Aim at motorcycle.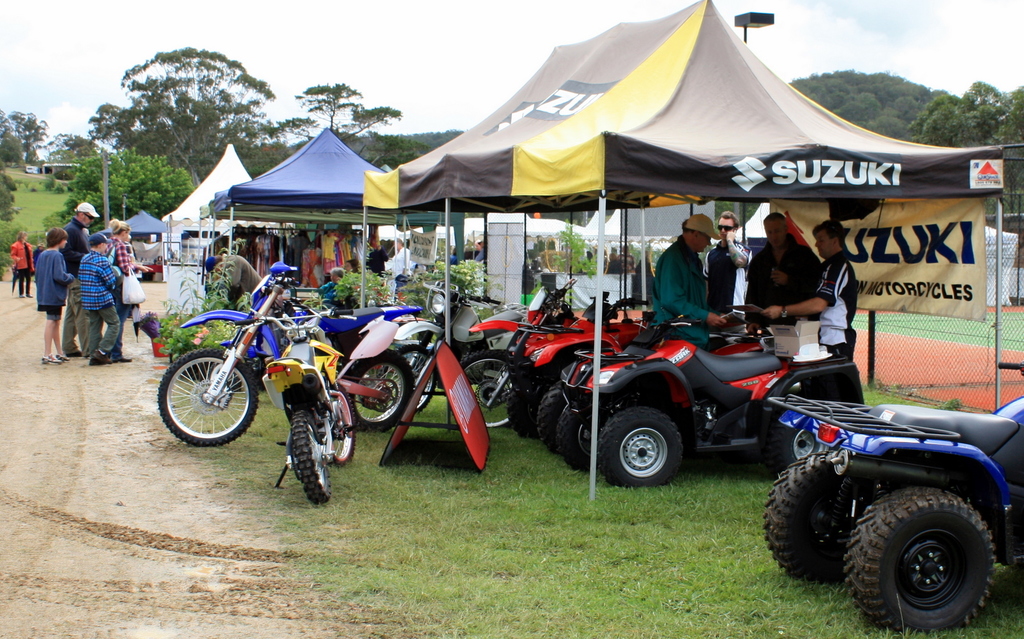
Aimed at BBox(396, 287, 519, 416).
